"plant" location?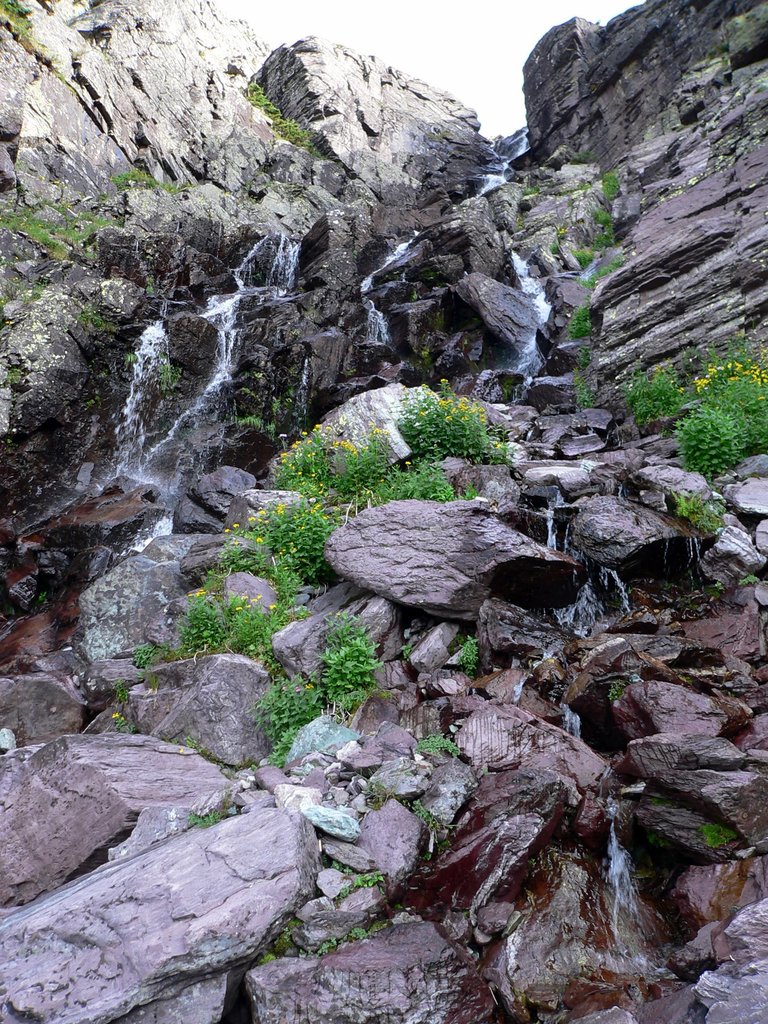
detection(610, 369, 683, 417)
